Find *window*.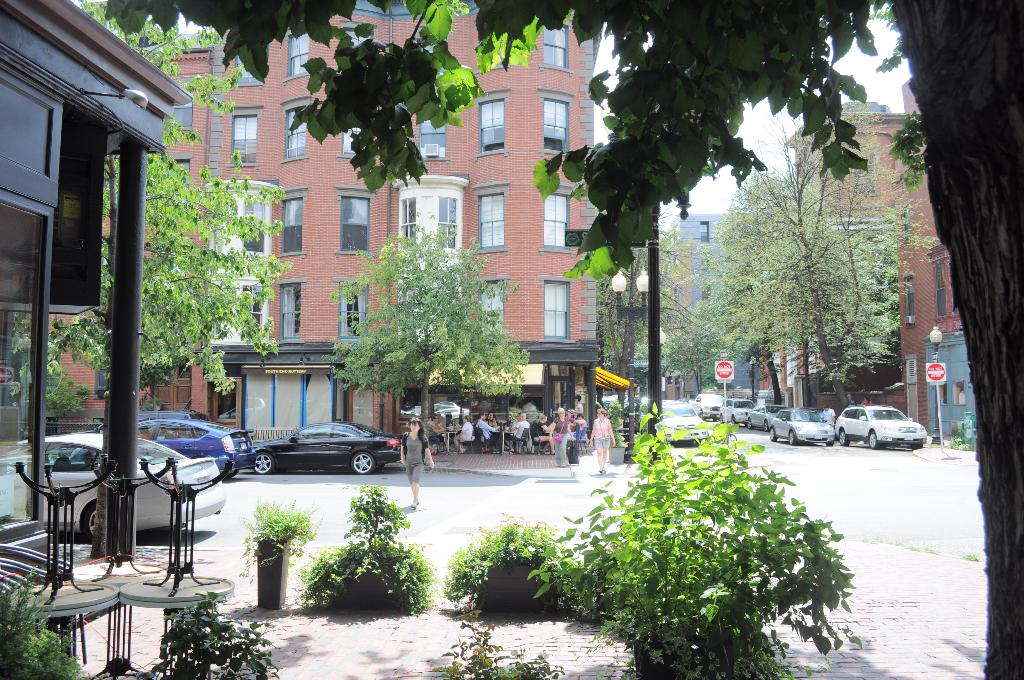
l=278, t=186, r=309, b=256.
